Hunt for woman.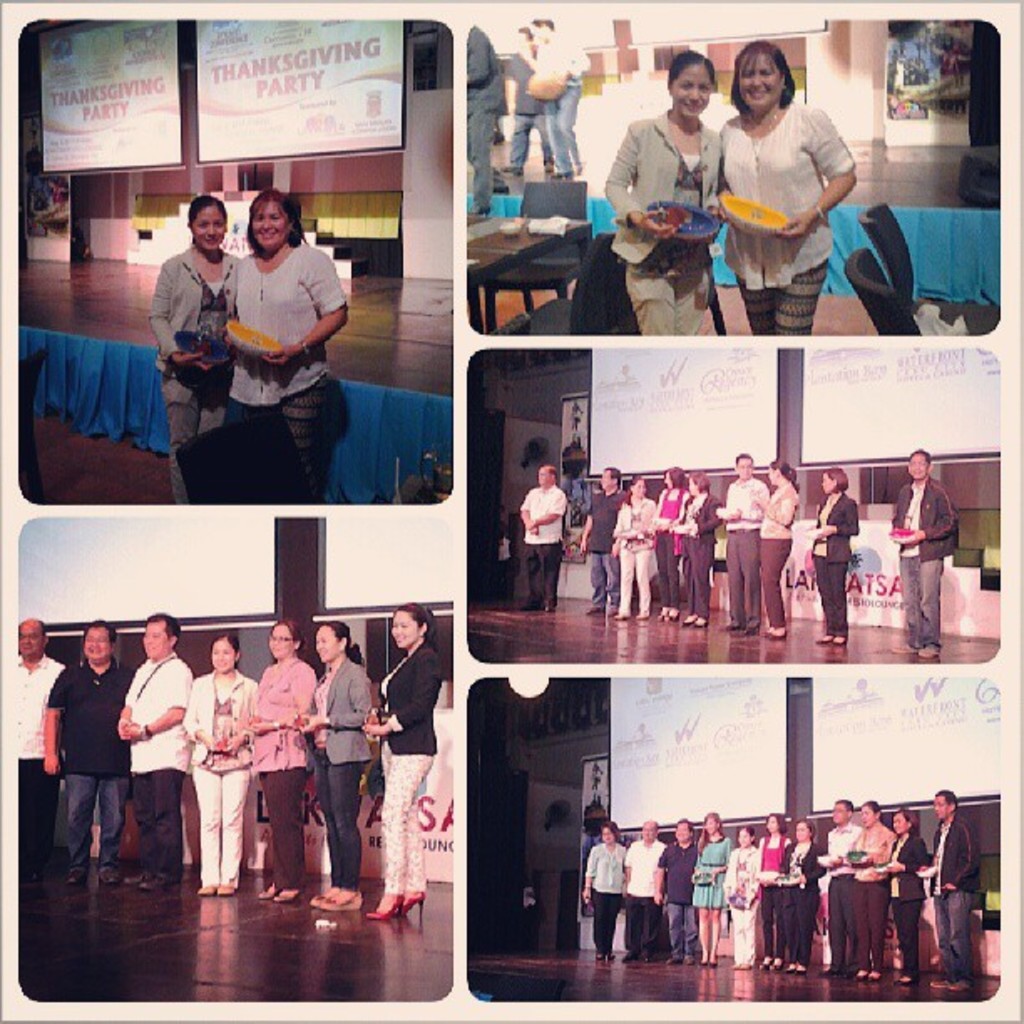
Hunted down at BBox(606, 47, 723, 336).
